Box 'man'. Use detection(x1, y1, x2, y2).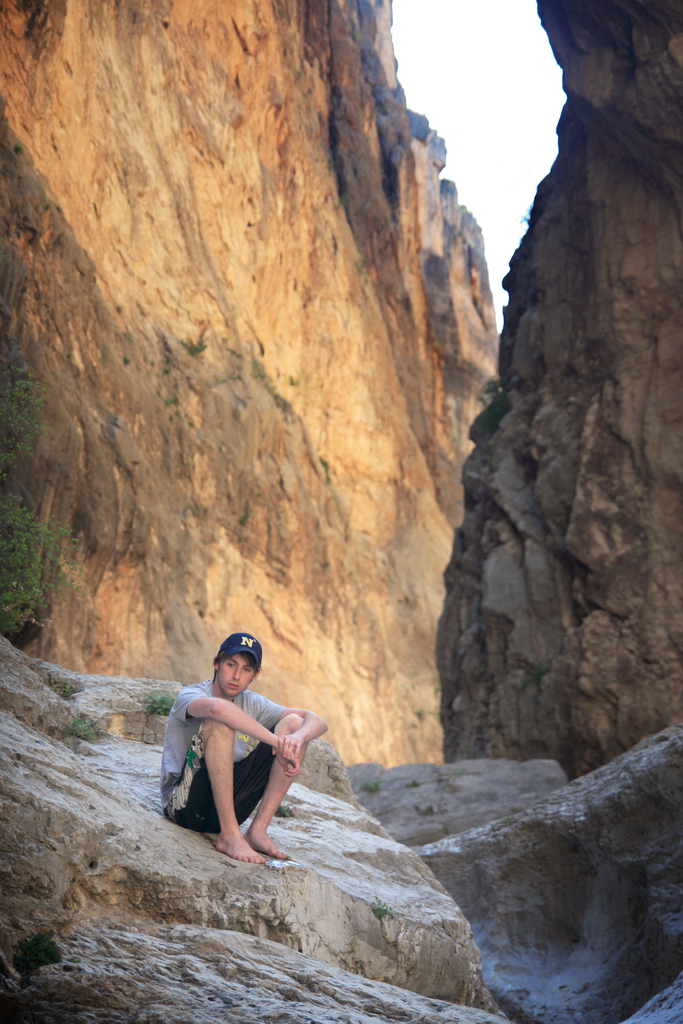
detection(159, 628, 327, 866).
